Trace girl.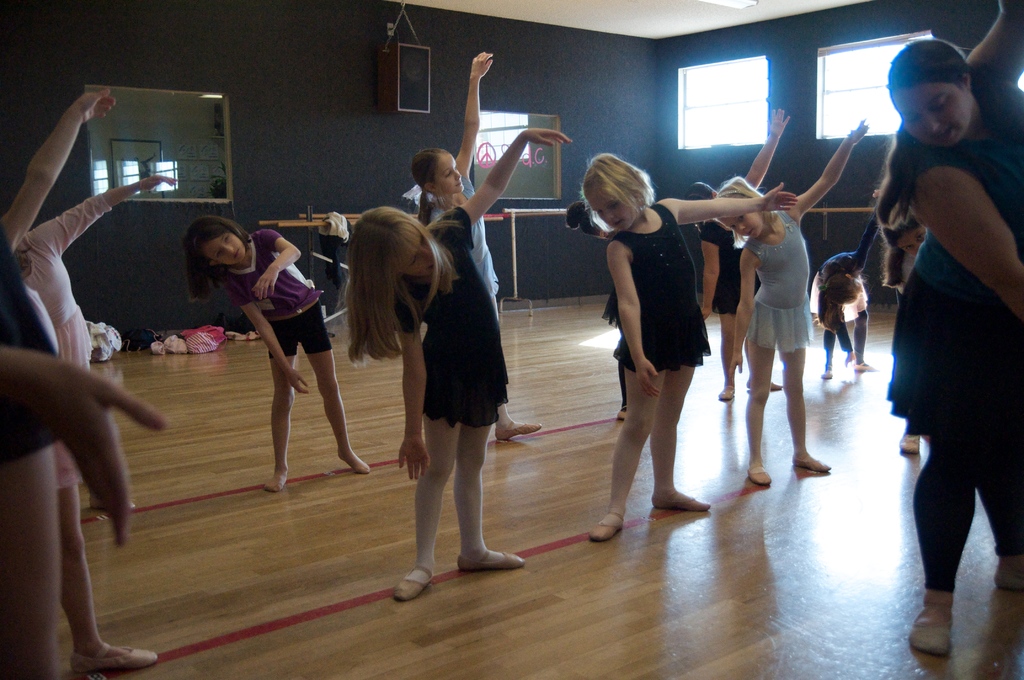
Traced to Rect(730, 118, 869, 485).
